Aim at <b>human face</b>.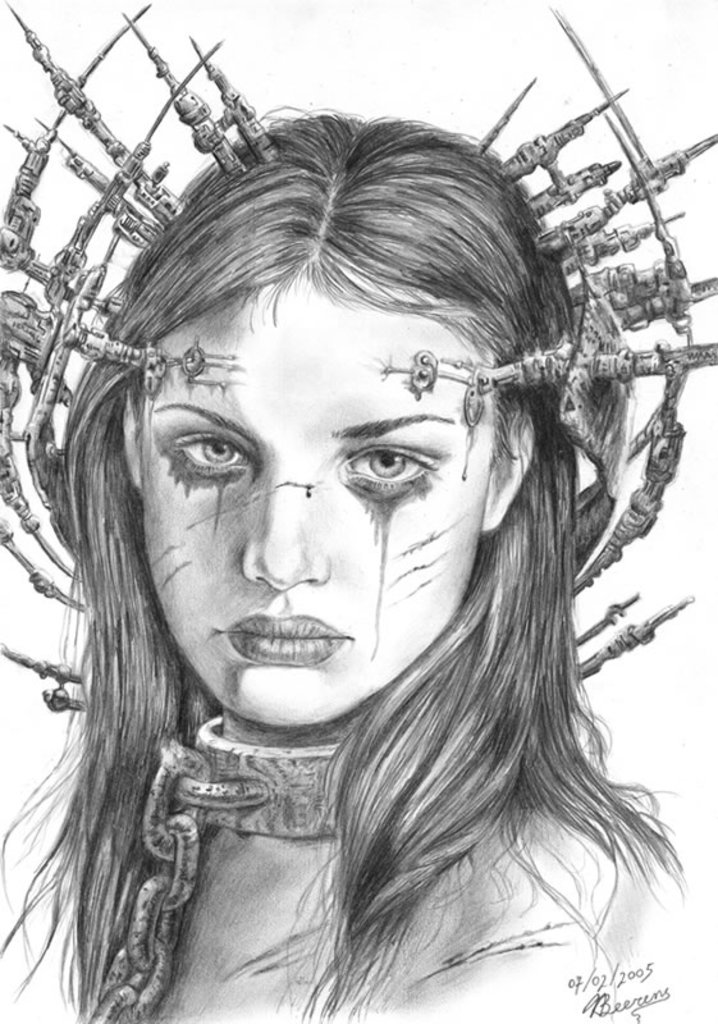
Aimed at (138,279,497,727).
